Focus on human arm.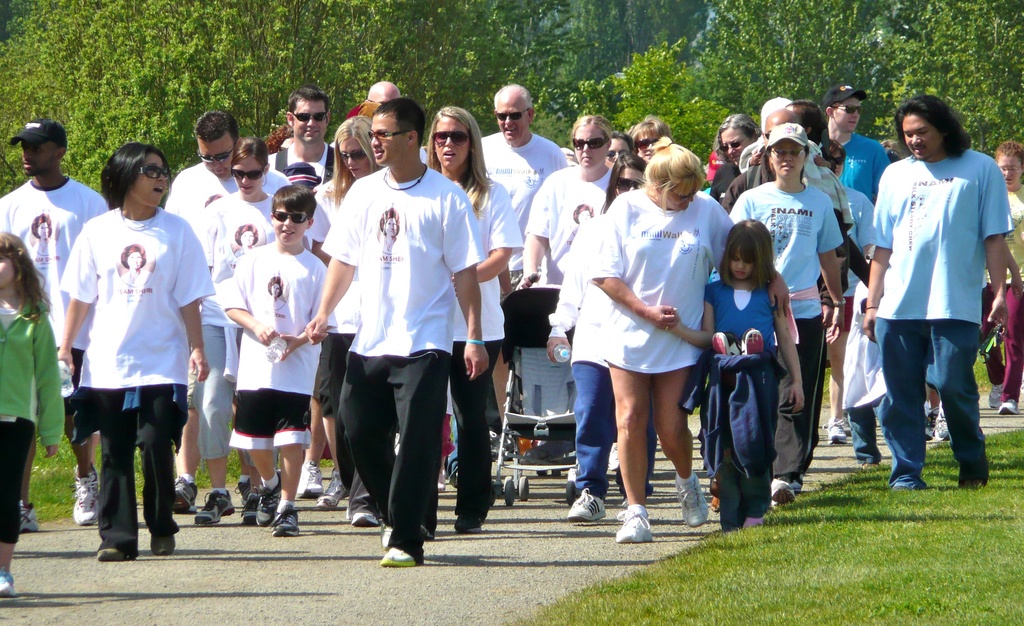
Focused at [861, 165, 897, 368].
